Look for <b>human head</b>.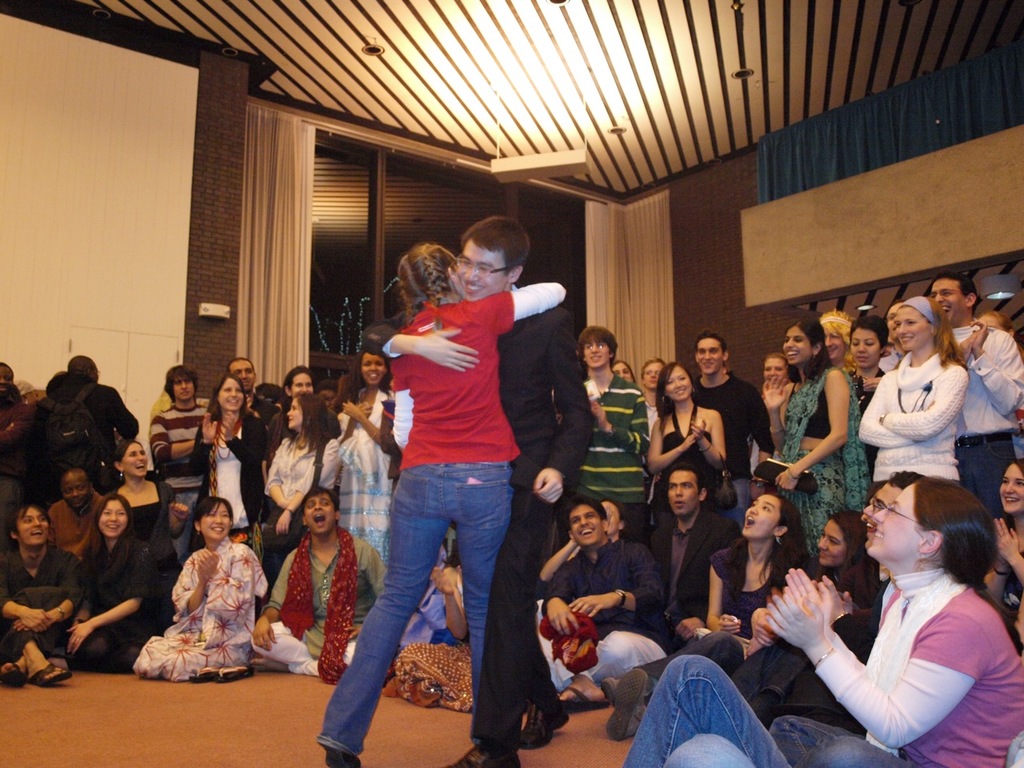
Found: region(92, 494, 134, 538).
